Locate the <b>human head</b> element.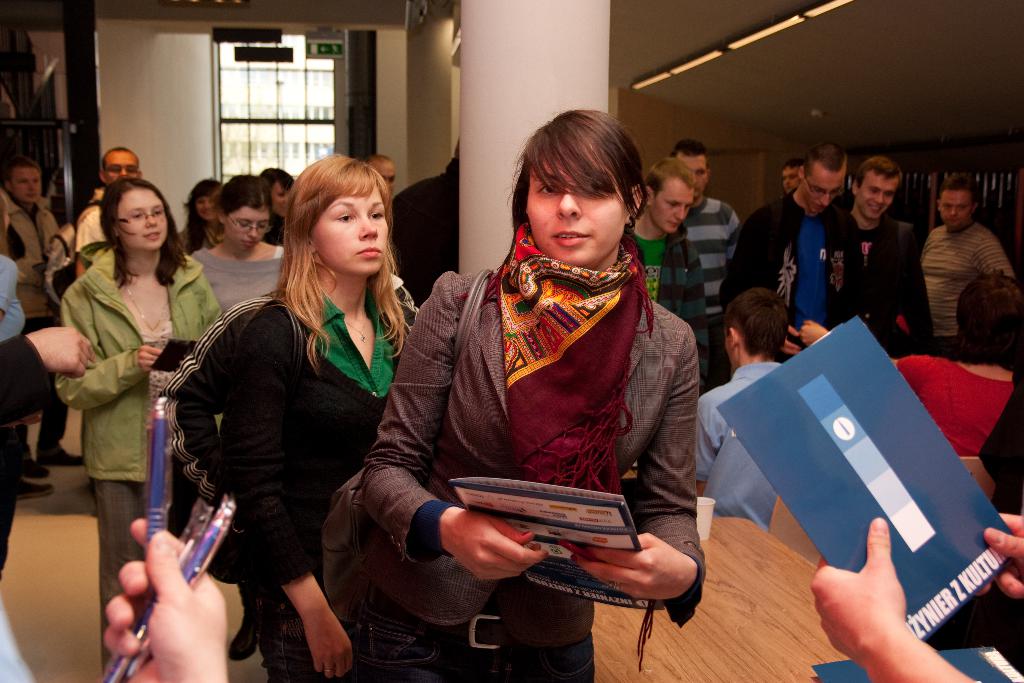
Element bbox: 799/142/845/210.
